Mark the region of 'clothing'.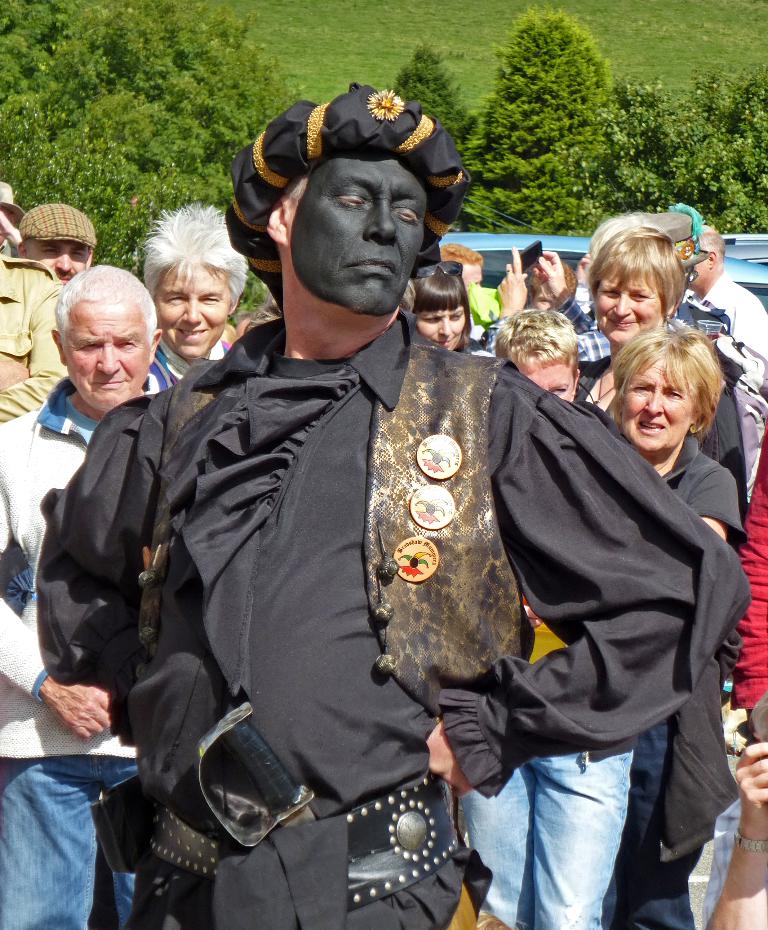
Region: box(644, 430, 738, 929).
